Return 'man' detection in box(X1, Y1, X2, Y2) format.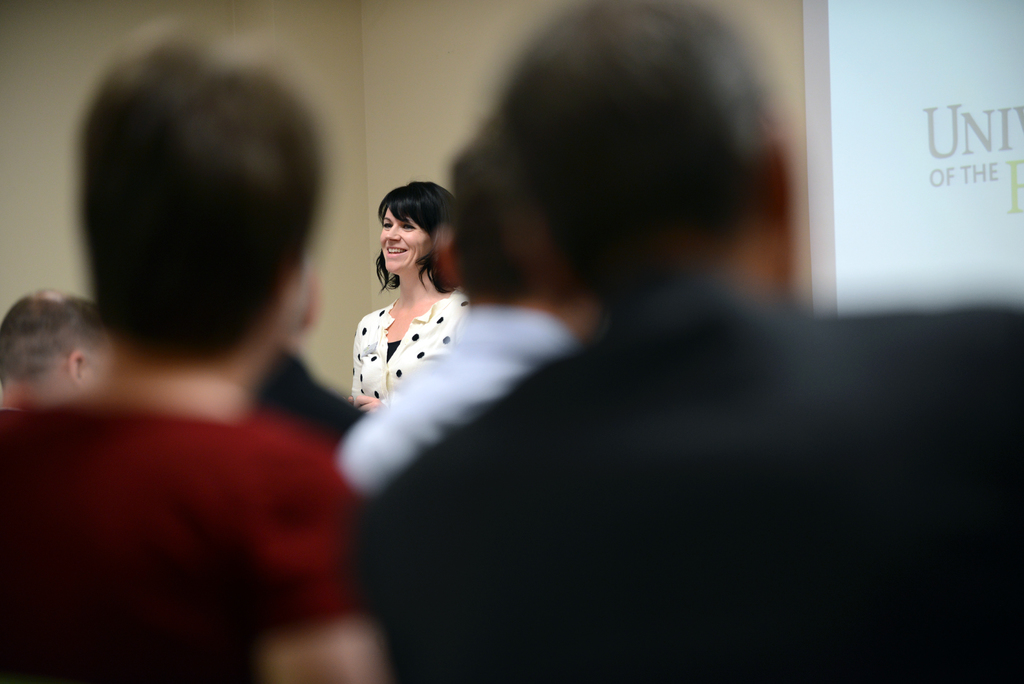
box(250, 263, 378, 474).
